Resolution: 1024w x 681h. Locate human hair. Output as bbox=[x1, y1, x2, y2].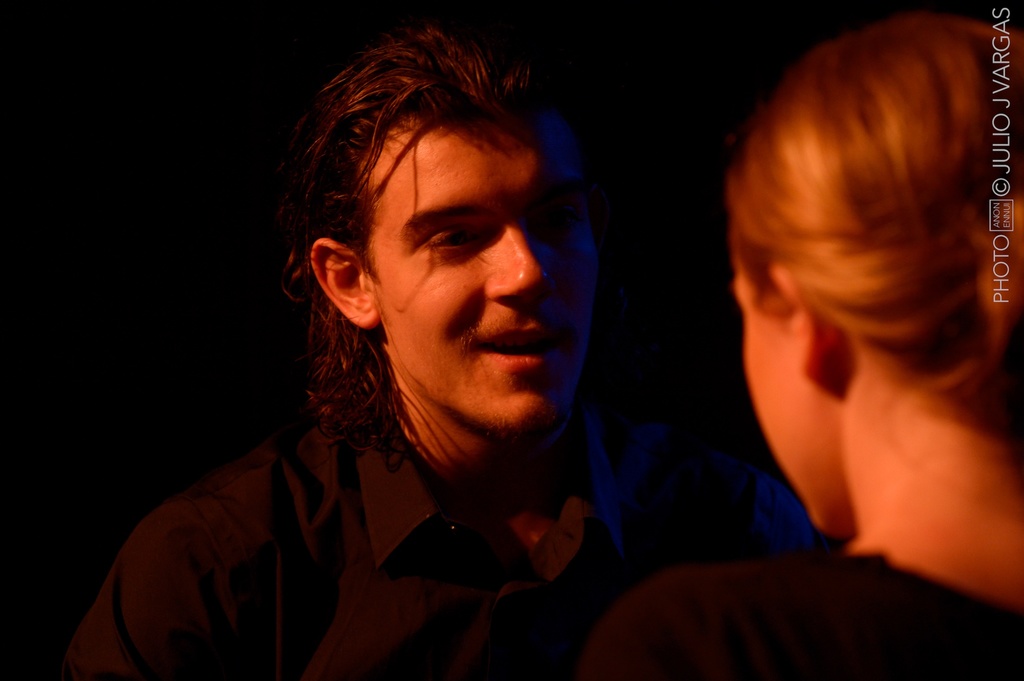
bbox=[285, 26, 600, 474].
